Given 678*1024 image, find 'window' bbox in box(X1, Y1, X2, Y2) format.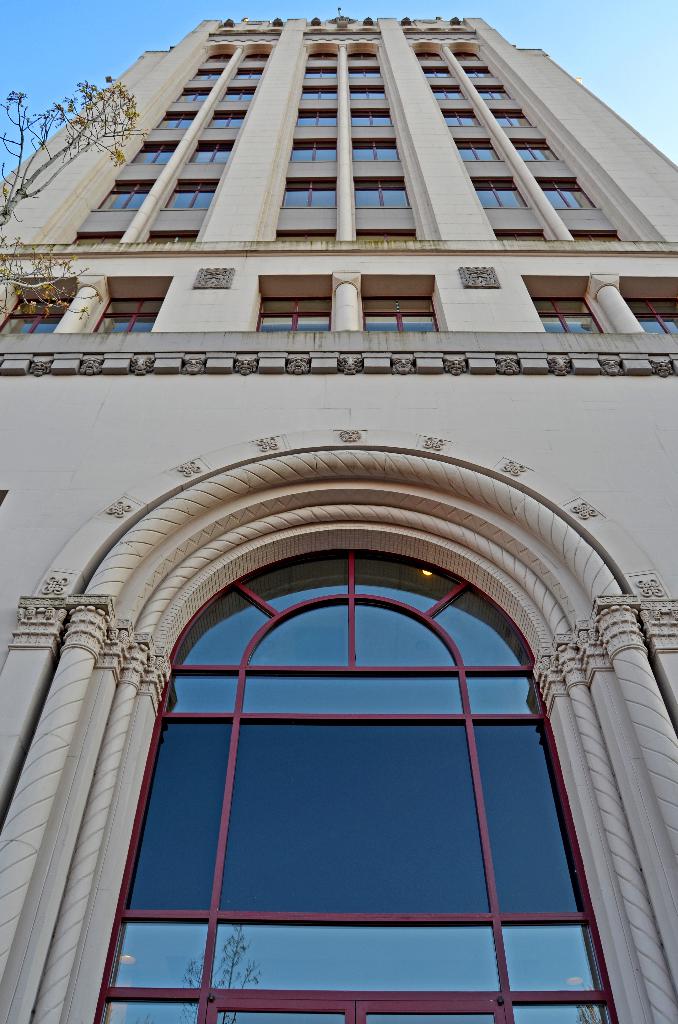
box(158, 180, 220, 209).
